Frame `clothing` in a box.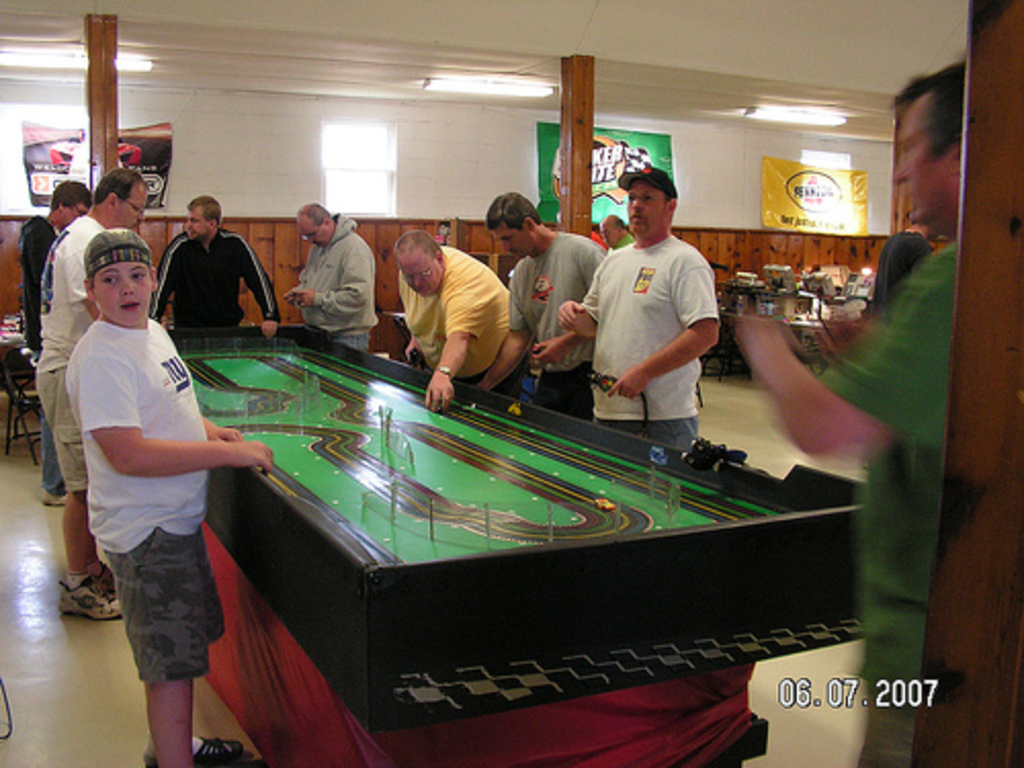
region(68, 307, 231, 686).
